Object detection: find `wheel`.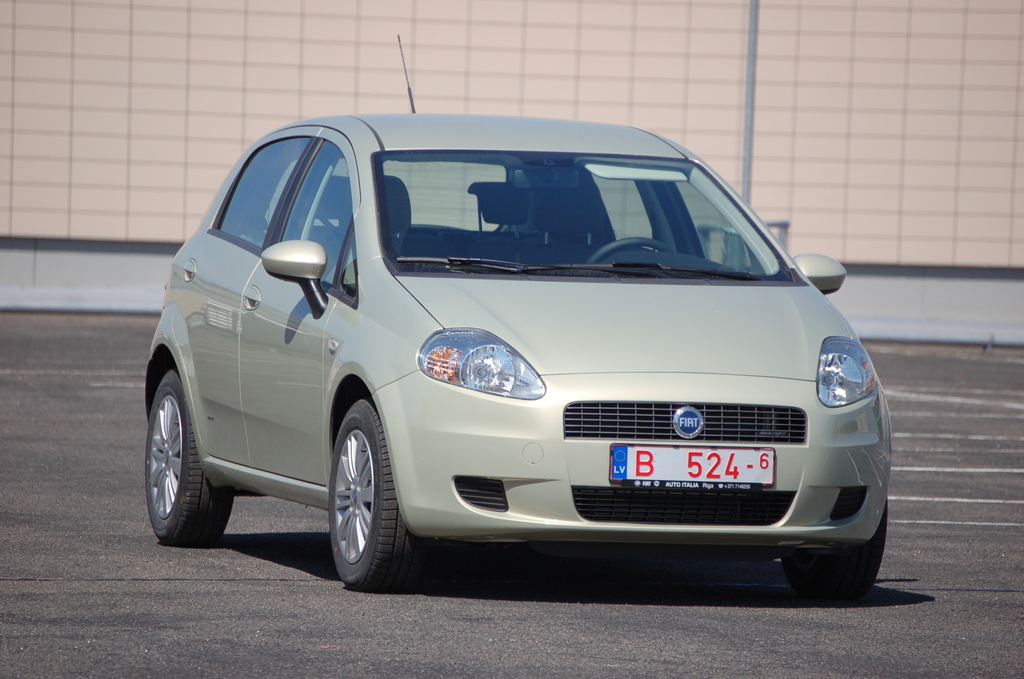
bbox=(586, 238, 671, 265).
